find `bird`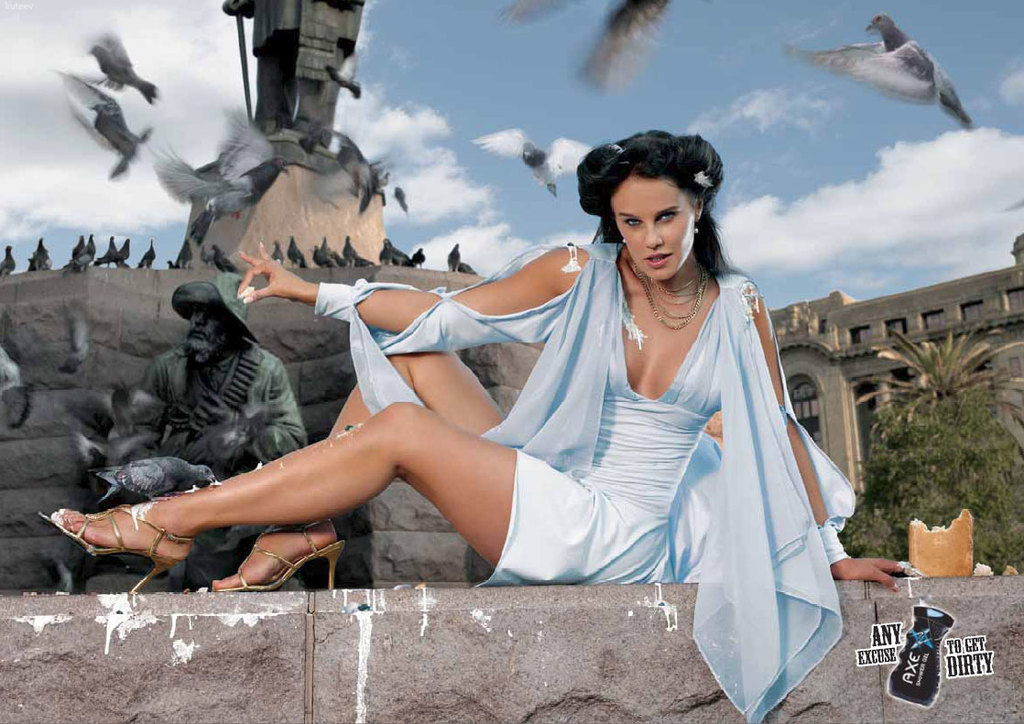
[812, 15, 965, 102]
